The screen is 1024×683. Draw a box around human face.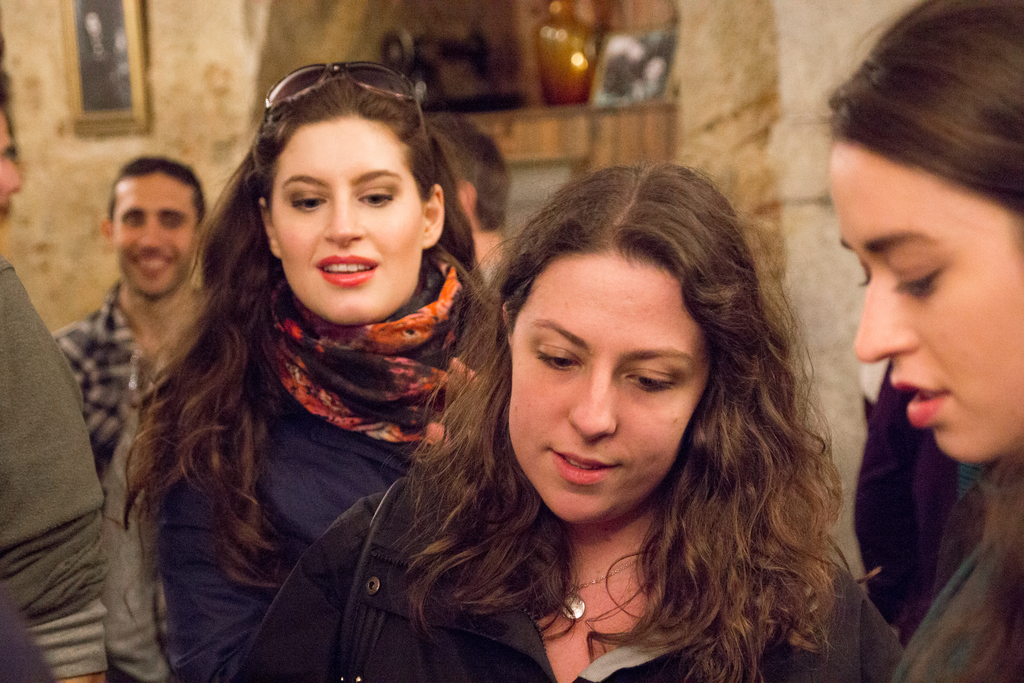
{"left": 271, "top": 120, "right": 425, "bottom": 322}.
